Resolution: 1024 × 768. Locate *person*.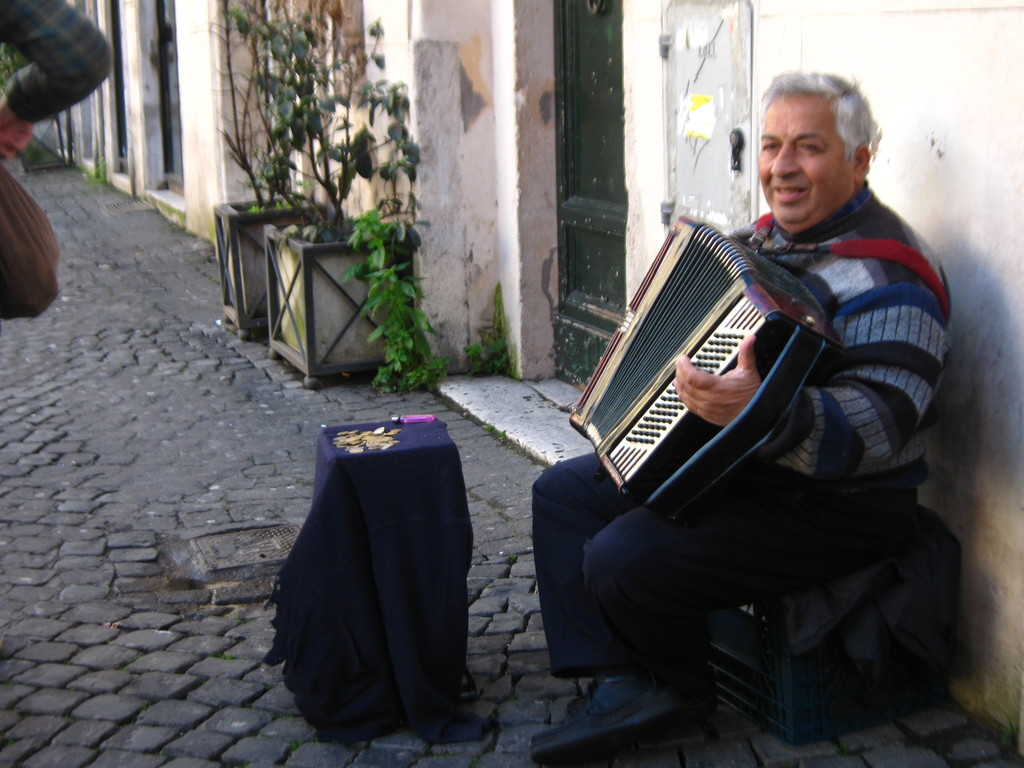
box(0, 3, 116, 175).
